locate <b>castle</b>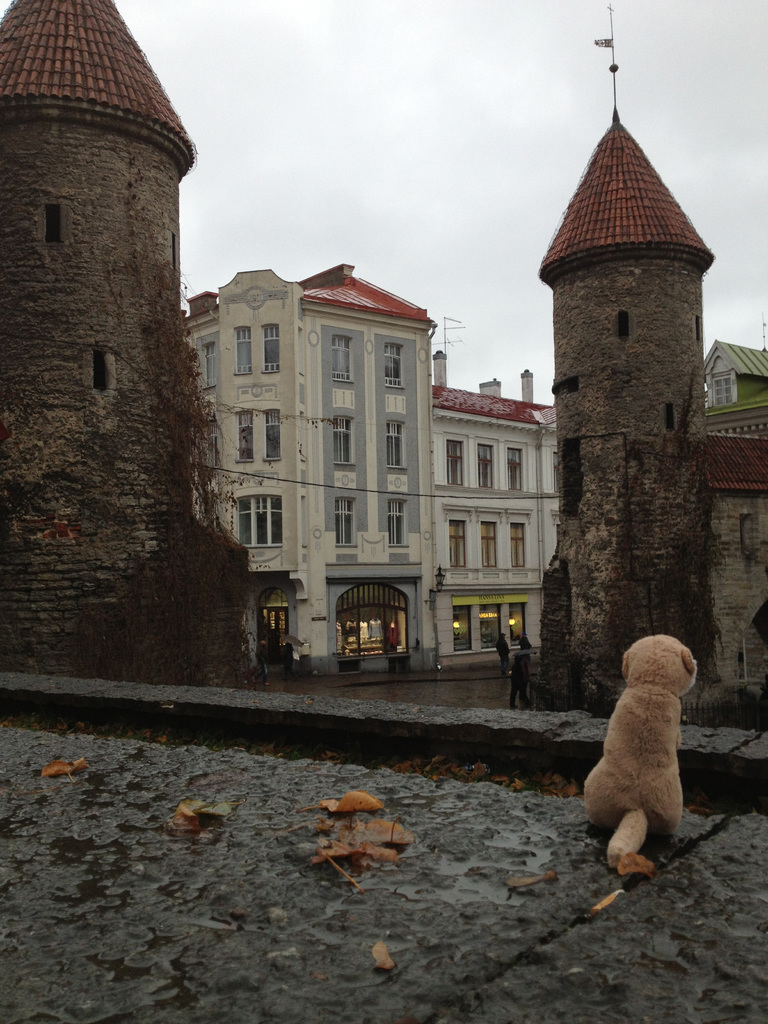
box=[539, 0, 767, 729]
